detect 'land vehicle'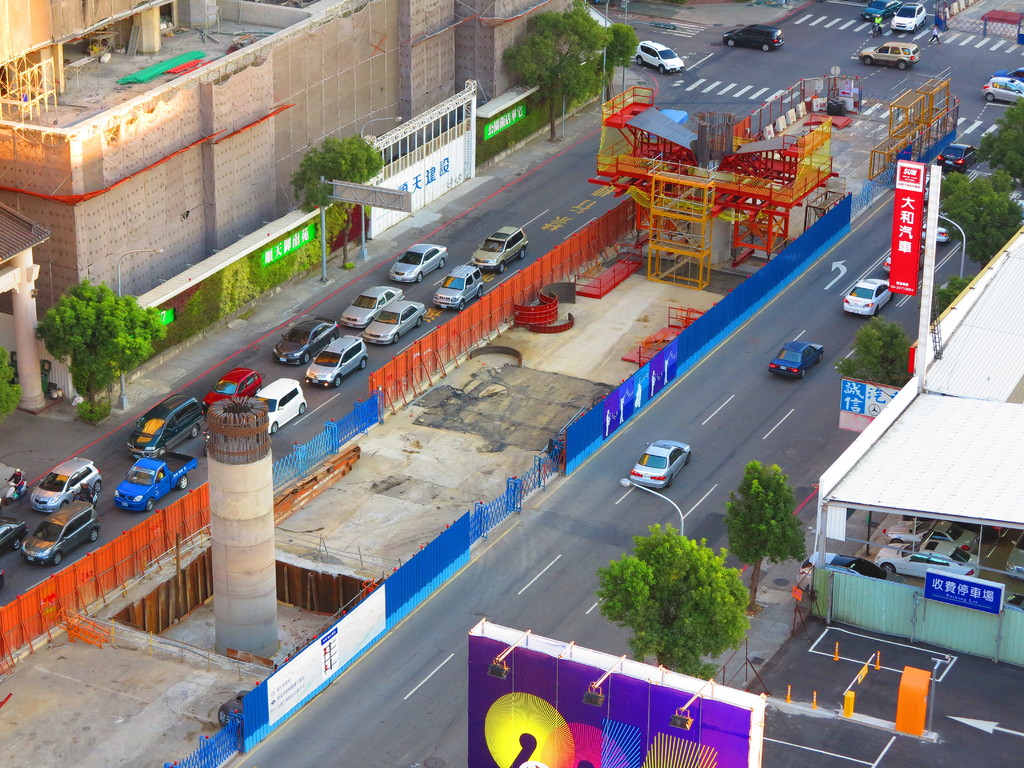
{"x1": 941, "y1": 139, "x2": 977, "y2": 168}
